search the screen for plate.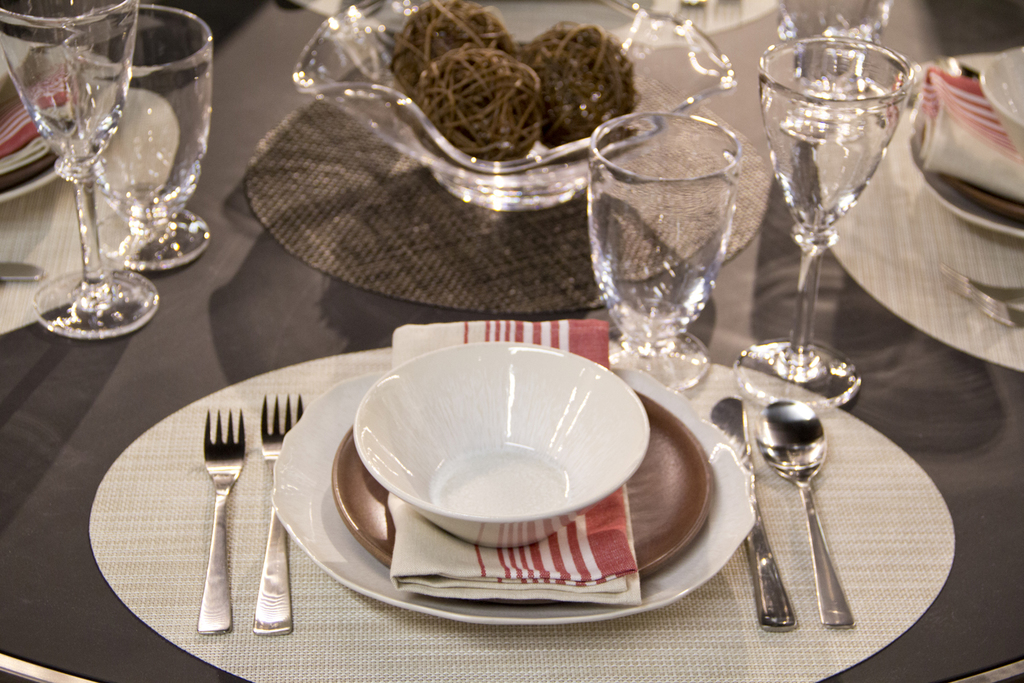
Found at bbox=(262, 354, 755, 631).
